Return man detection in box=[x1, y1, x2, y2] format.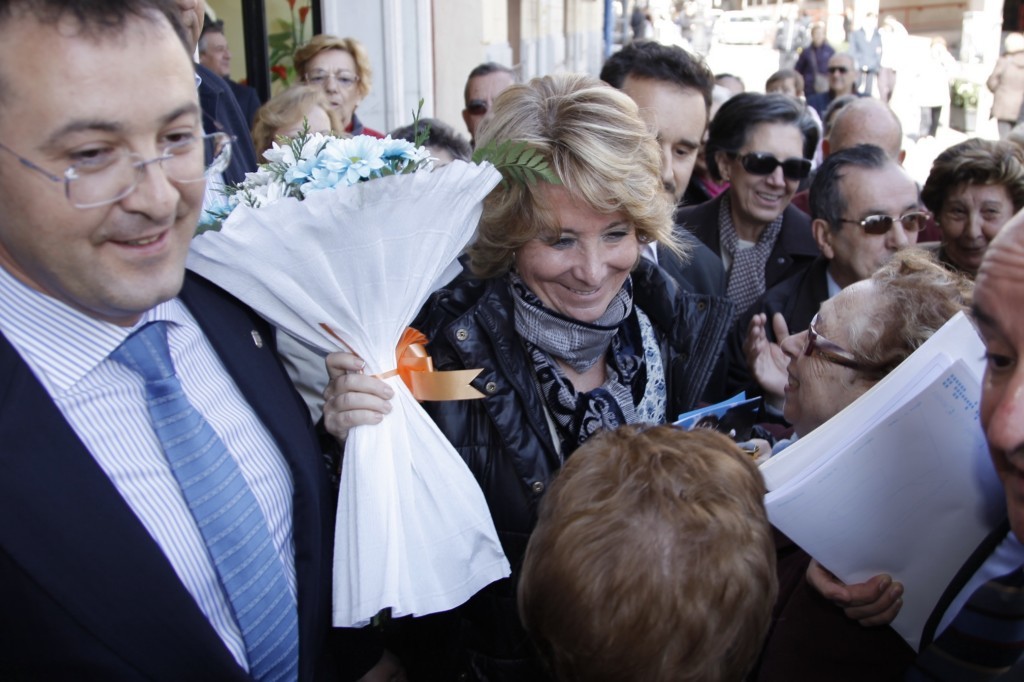
box=[209, 21, 267, 118].
